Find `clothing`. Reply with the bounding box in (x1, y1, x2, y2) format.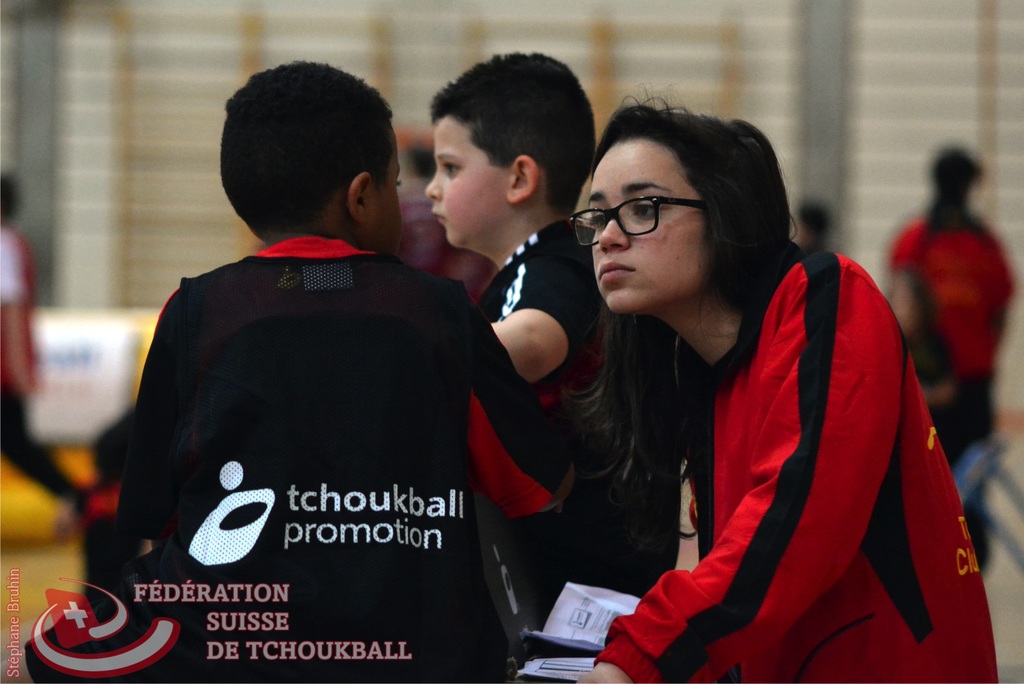
(908, 320, 967, 465).
